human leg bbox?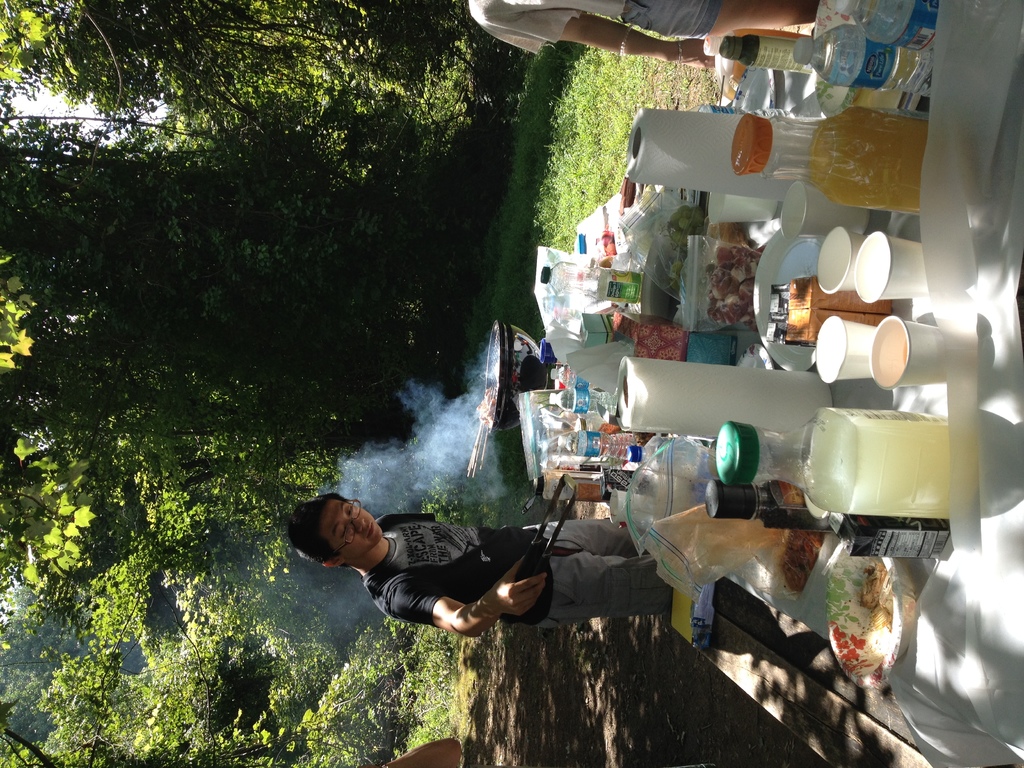
crop(541, 555, 671, 621)
